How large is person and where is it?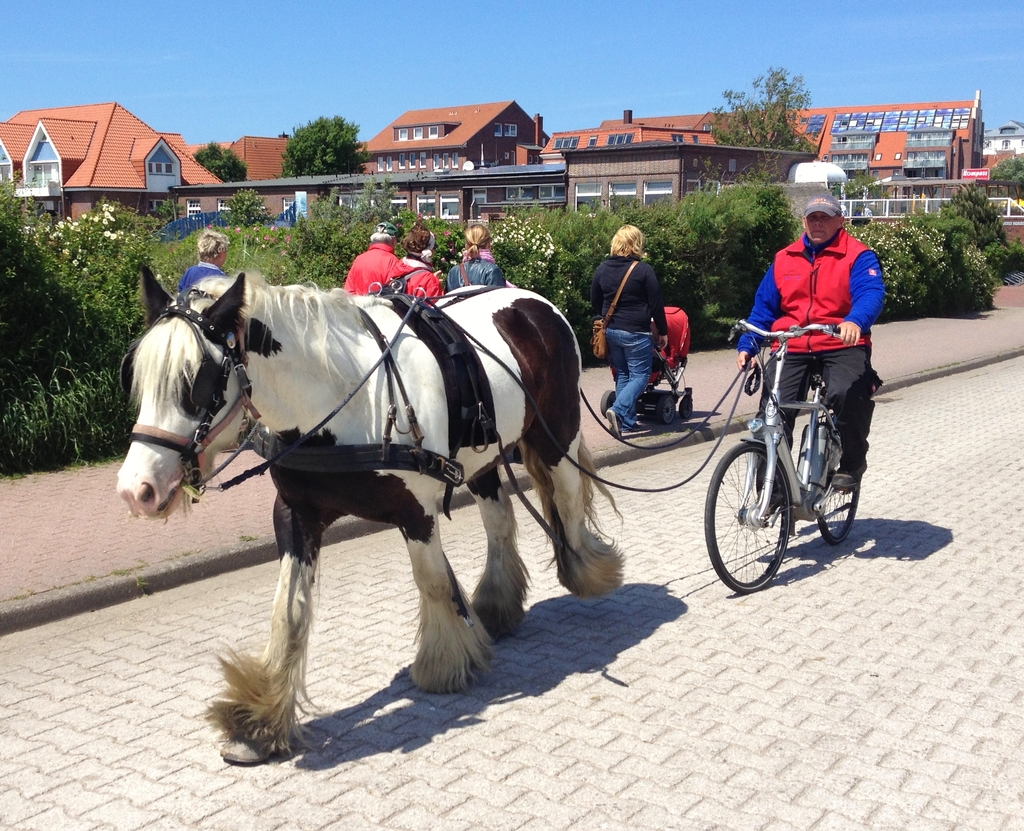
Bounding box: bbox=[391, 224, 442, 306].
